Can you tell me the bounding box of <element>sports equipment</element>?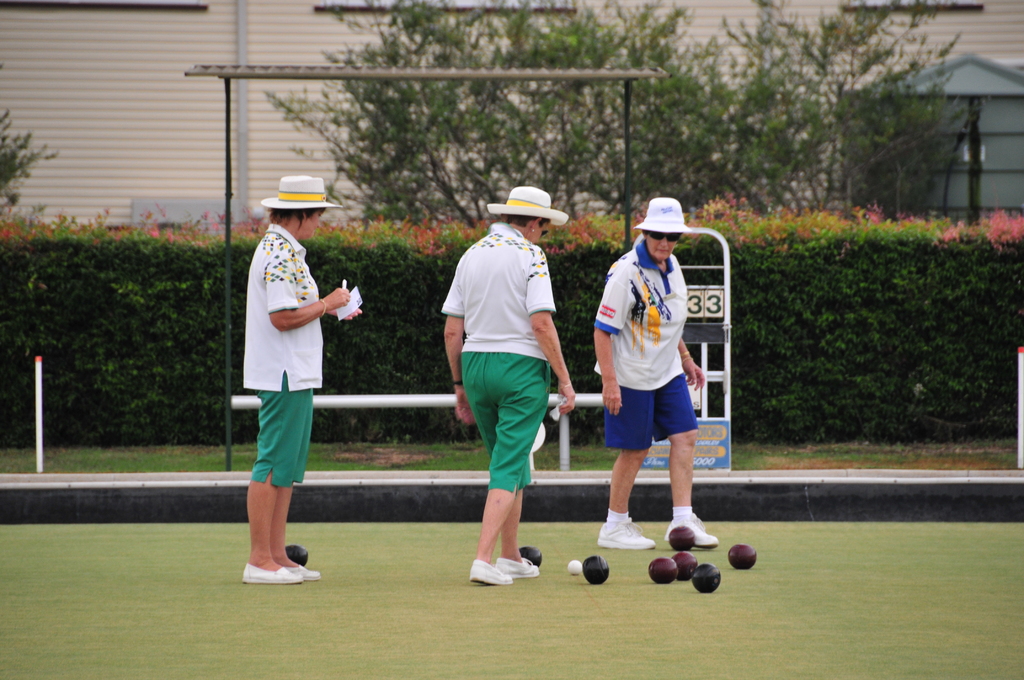
<box>285,542,308,567</box>.
